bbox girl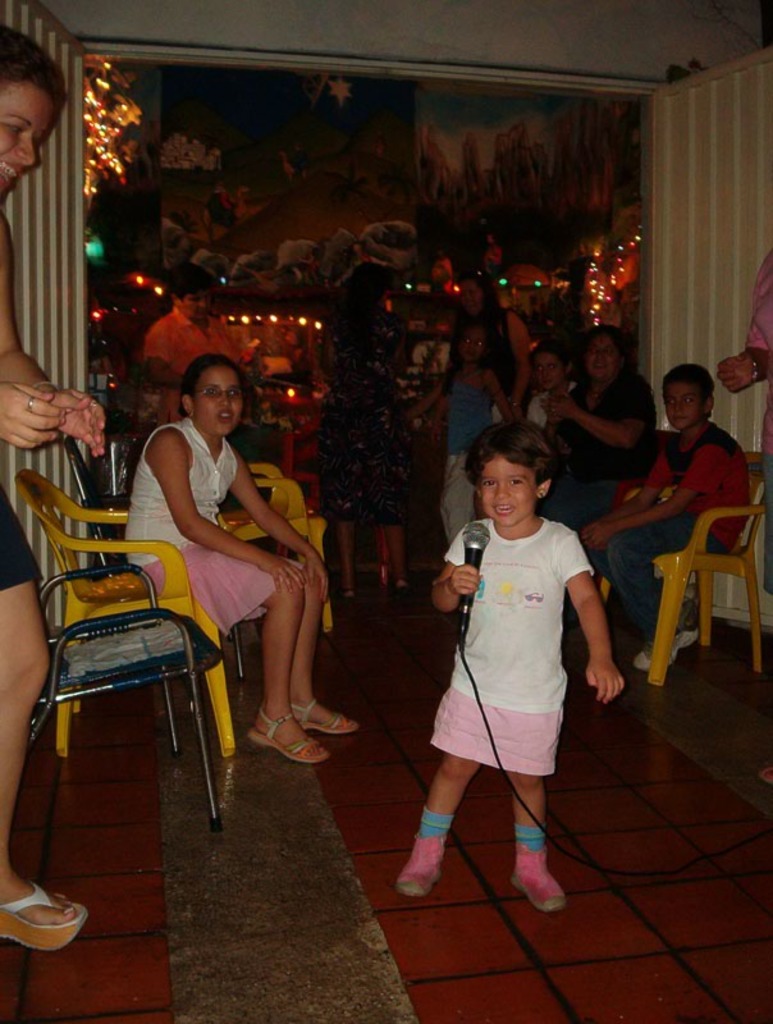
left=128, top=351, right=361, bottom=763
